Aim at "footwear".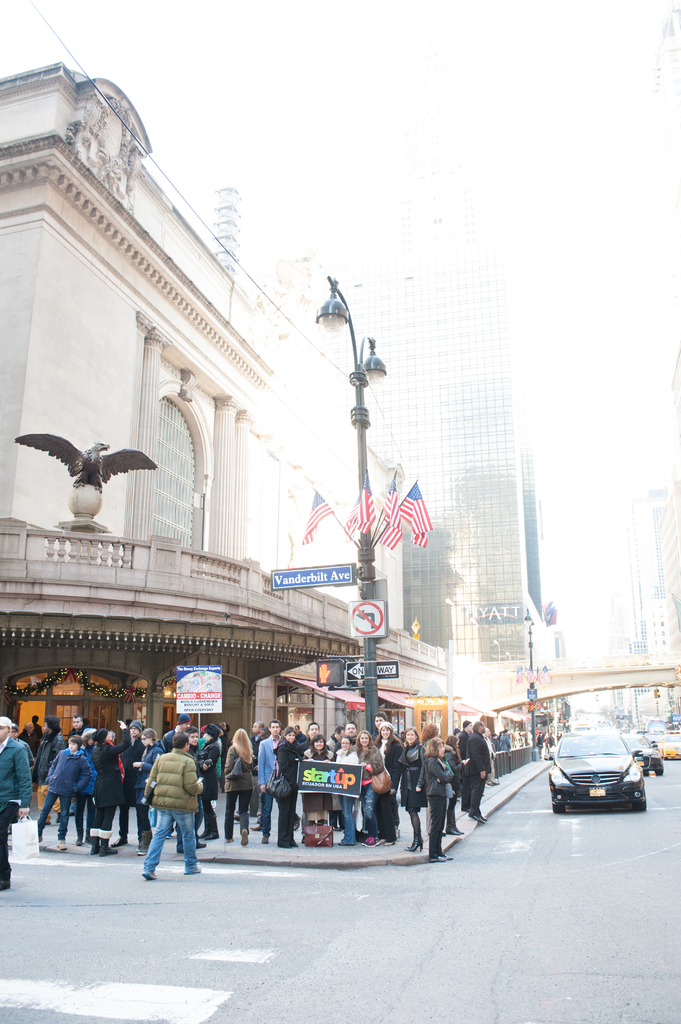
Aimed at detection(233, 814, 238, 822).
